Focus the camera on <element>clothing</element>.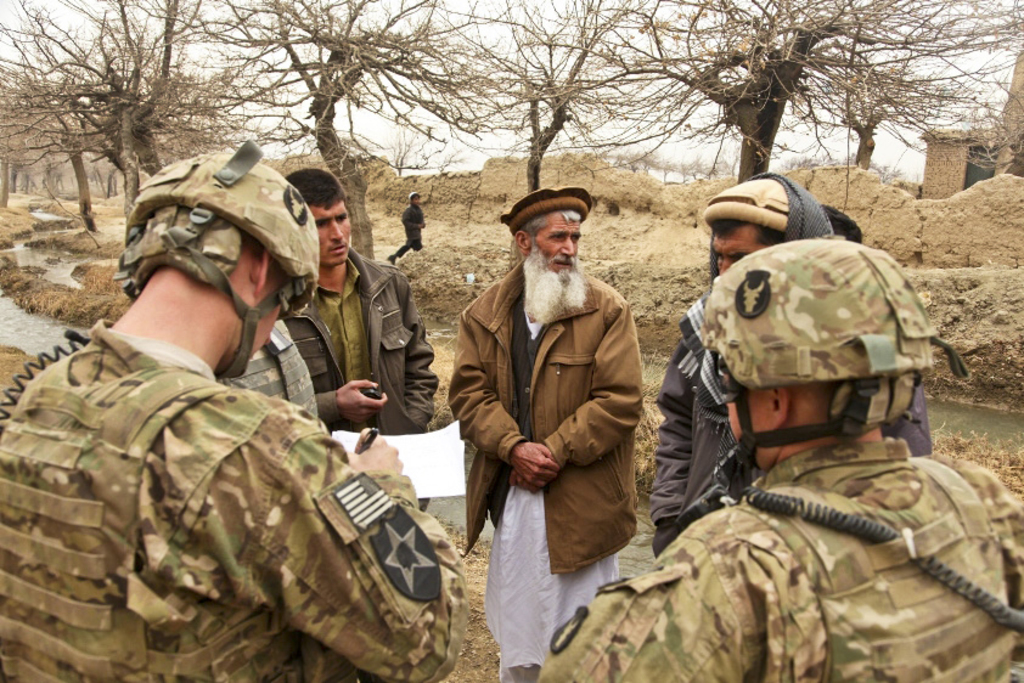
Focus region: (x1=445, y1=264, x2=638, y2=682).
